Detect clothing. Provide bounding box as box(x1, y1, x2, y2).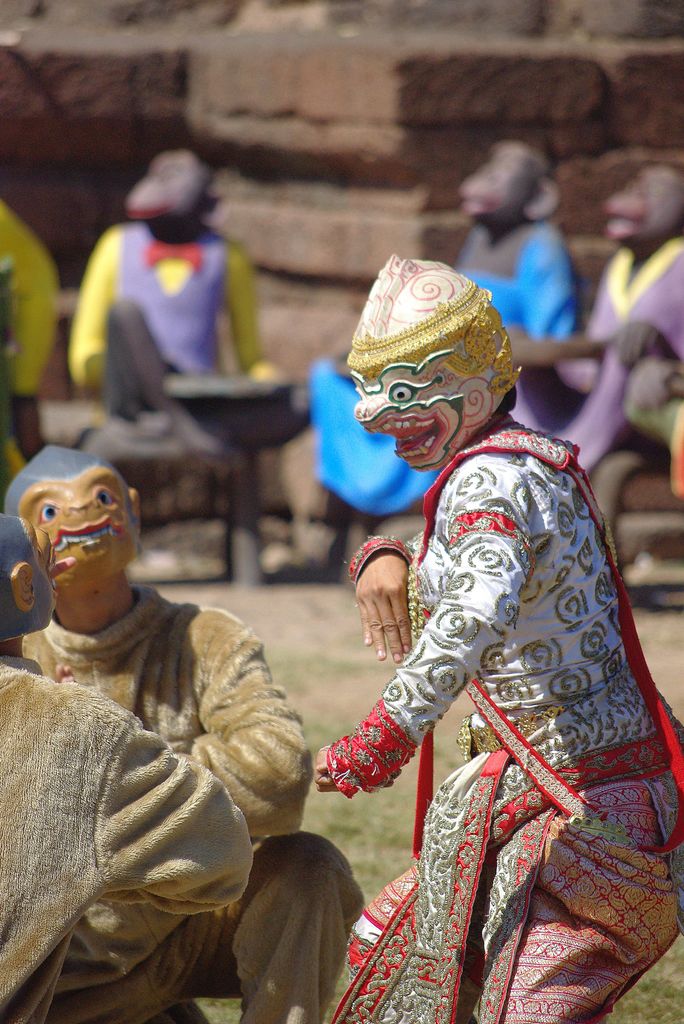
box(0, 652, 251, 1023).
